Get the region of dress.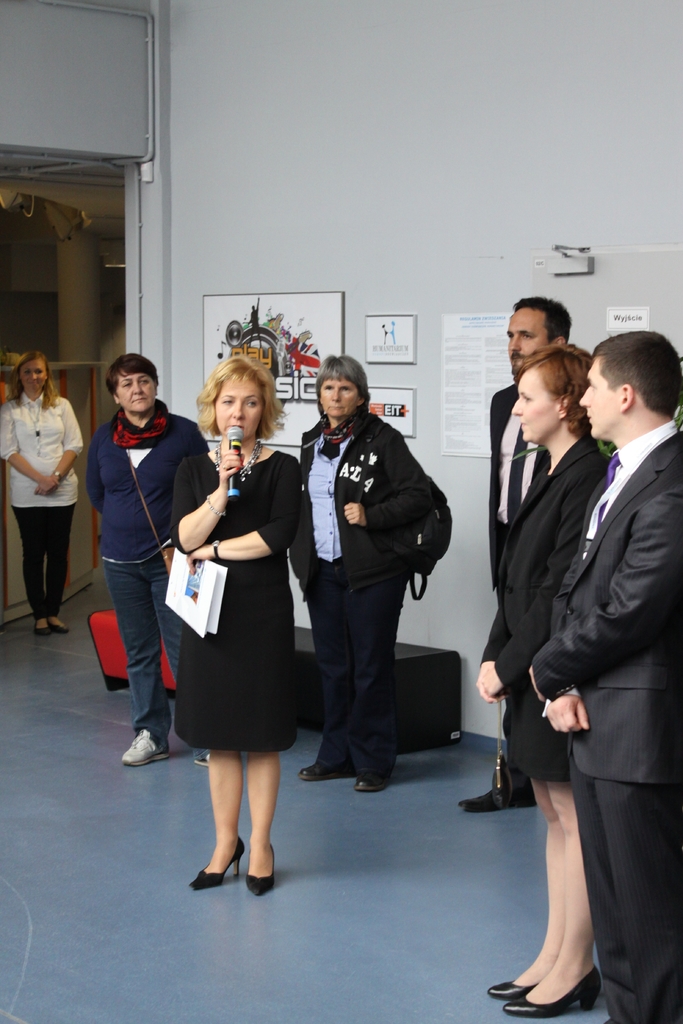
bbox=[172, 449, 306, 751].
